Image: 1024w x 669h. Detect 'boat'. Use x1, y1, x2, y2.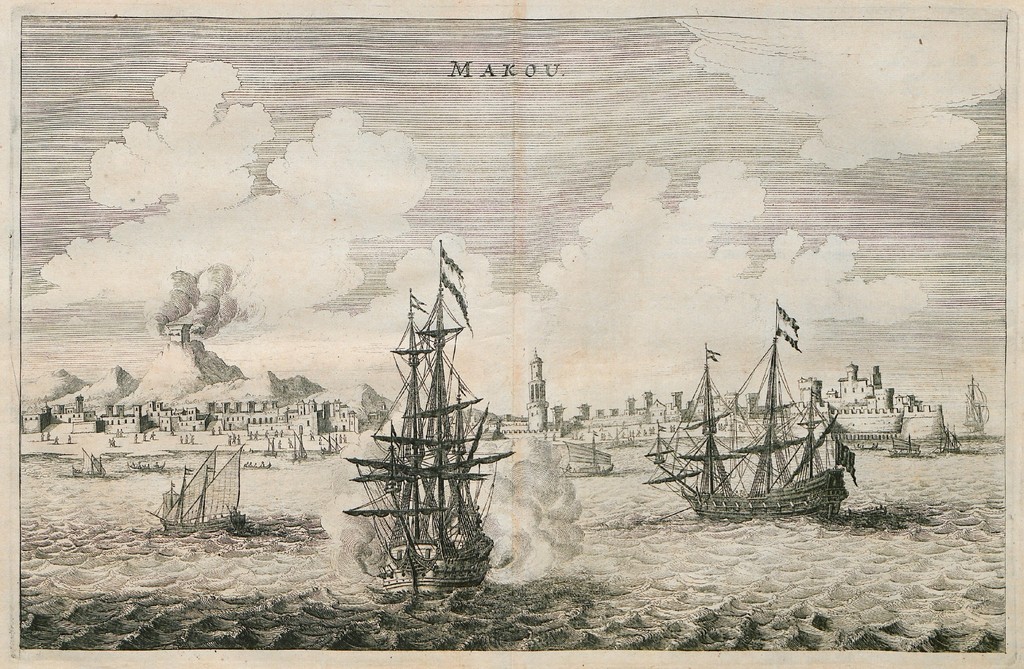
934, 428, 959, 458.
